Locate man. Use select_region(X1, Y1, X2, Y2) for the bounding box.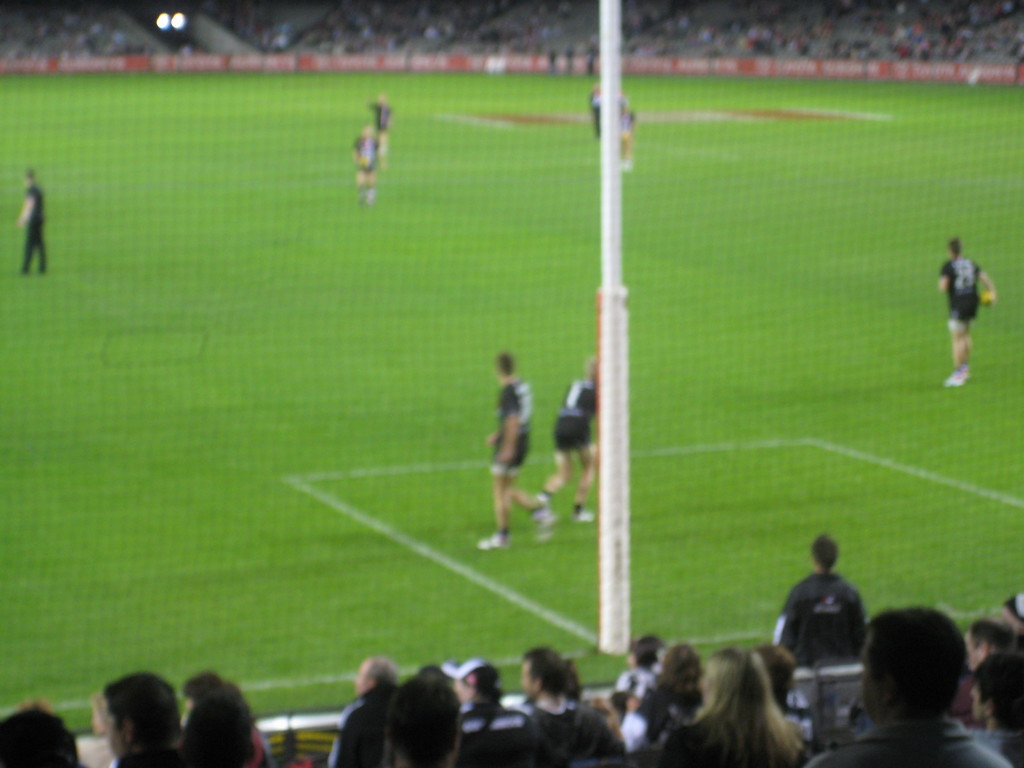
select_region(366, 88, 391, 166).
